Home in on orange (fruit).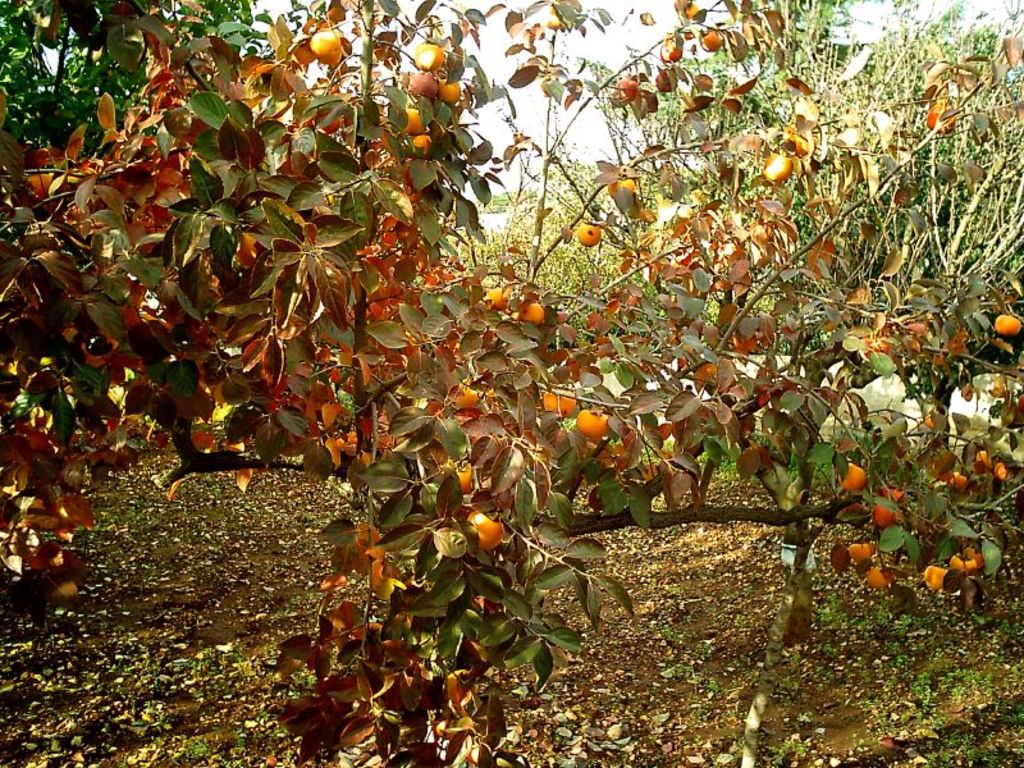
Homed in at (left=315, top=27, right=347, bottom=58).
